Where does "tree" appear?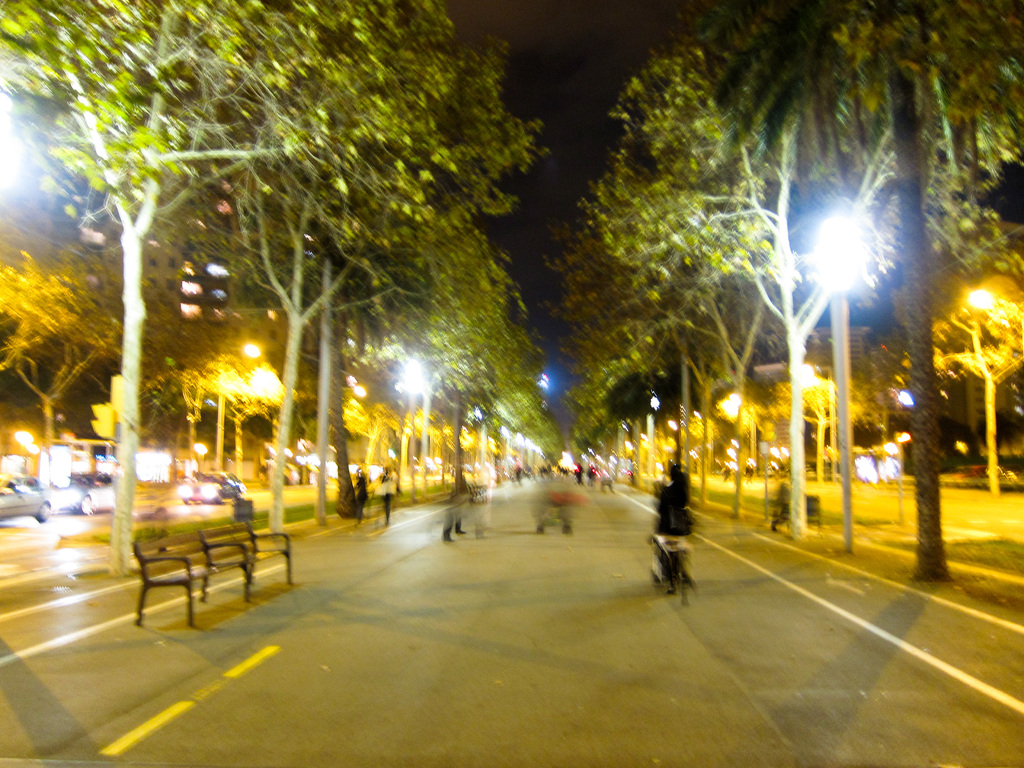
Appears at x1=577, y1=379, x2=622, y2=449.
